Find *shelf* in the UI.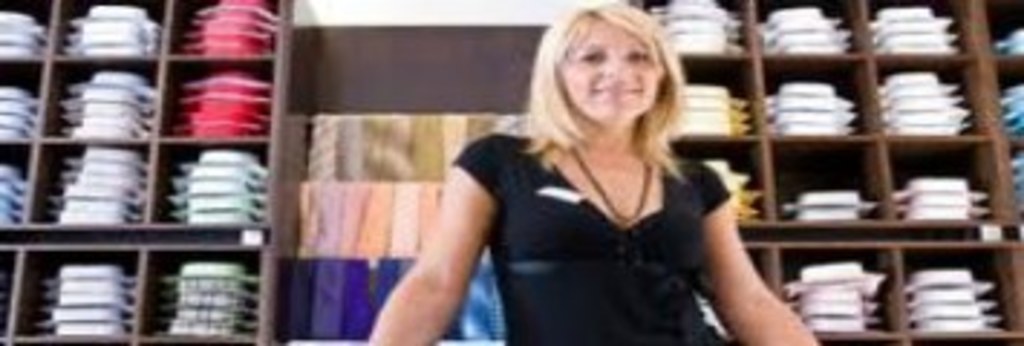
UI element at 0/0/61/63.
